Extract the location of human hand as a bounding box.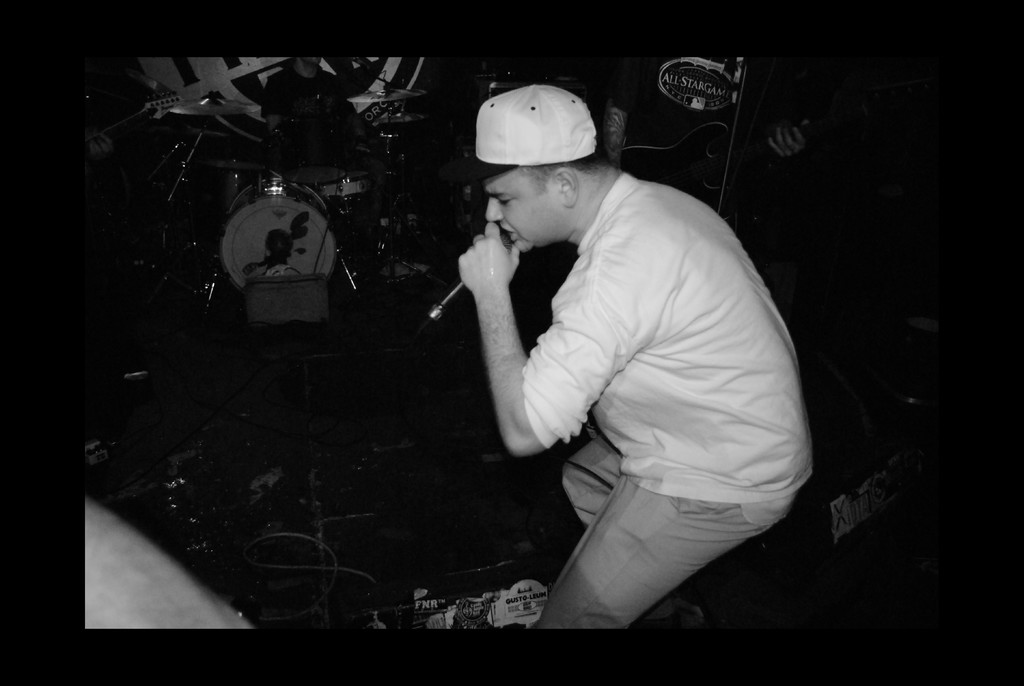
{"x1": 766, "y1": 118, "x2": 812, "y2": 161}.
